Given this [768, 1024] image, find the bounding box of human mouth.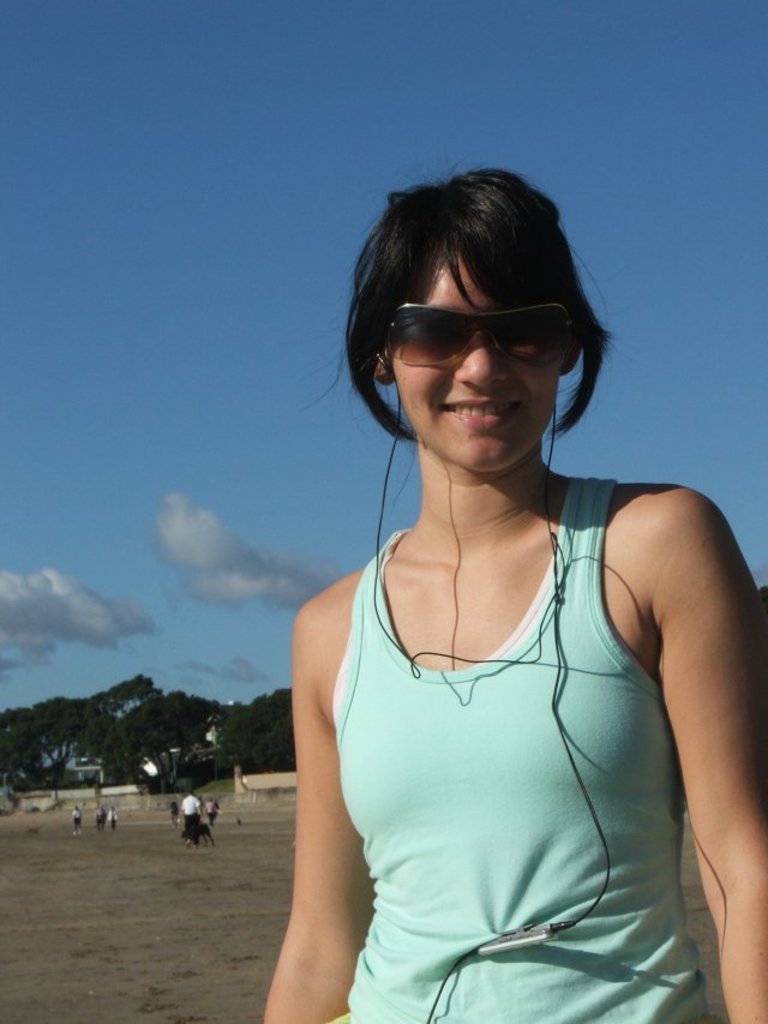
(442, 399, 514, 421).
